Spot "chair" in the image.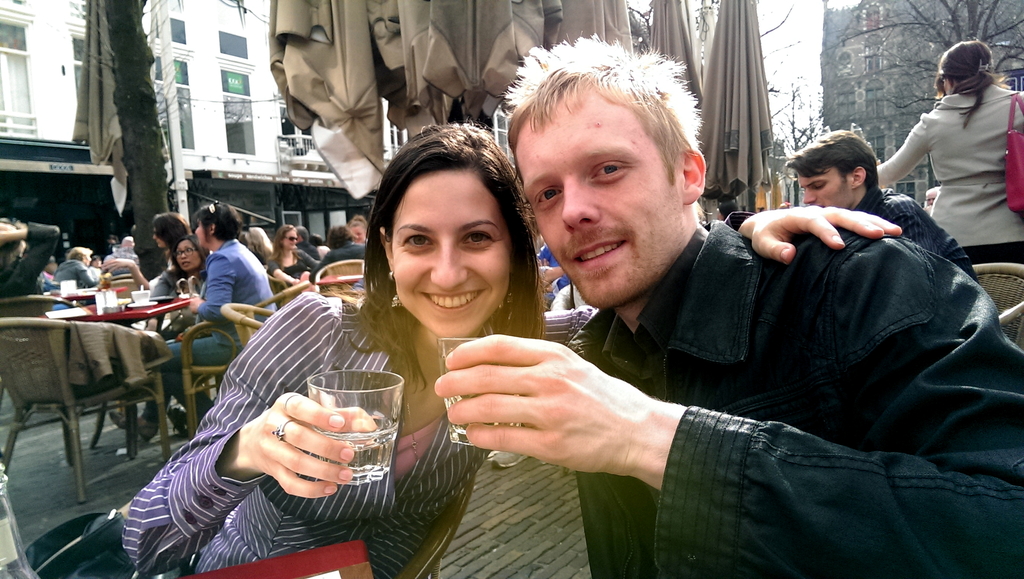
"chair" found at 312 260 370 294.
